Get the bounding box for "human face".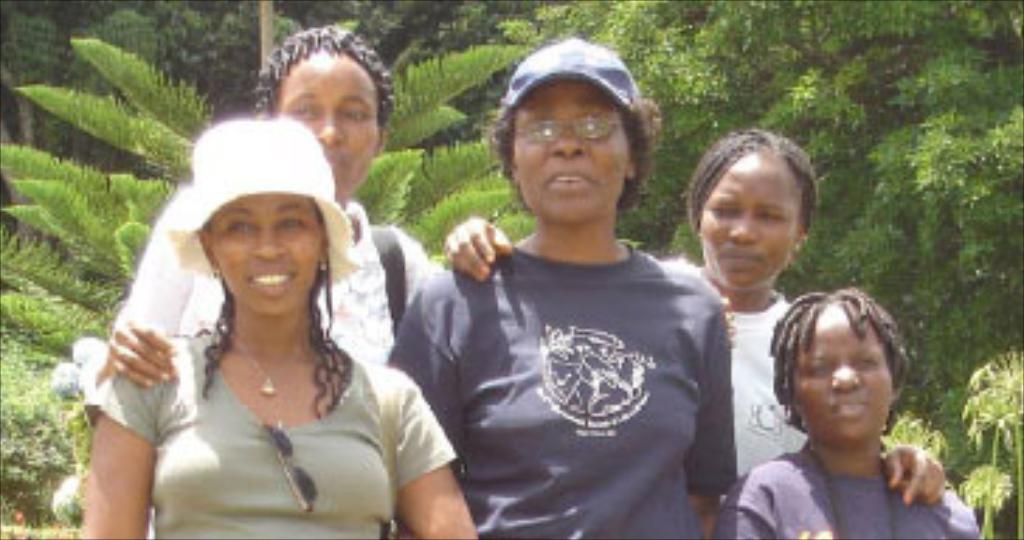
region(281, 51, 377, 194).
